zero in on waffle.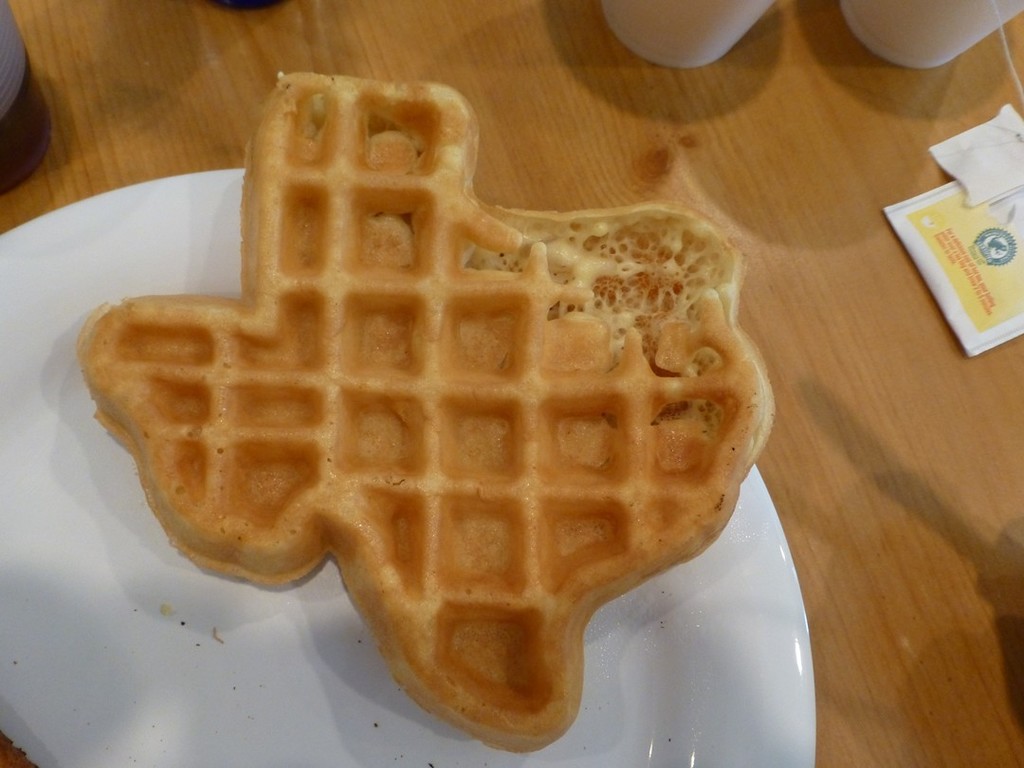
Zeroed in: <region>74, 69, 777, 759</region>.
